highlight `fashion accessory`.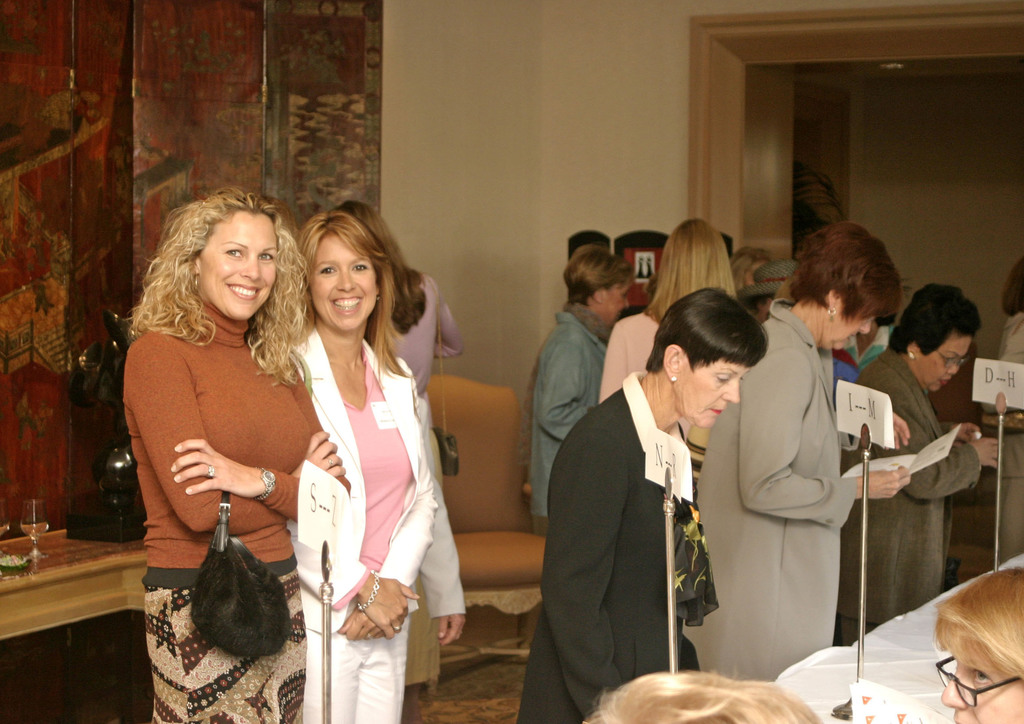
Highlighted region: [x1=737, y1=256, x2=799, y2=298].
